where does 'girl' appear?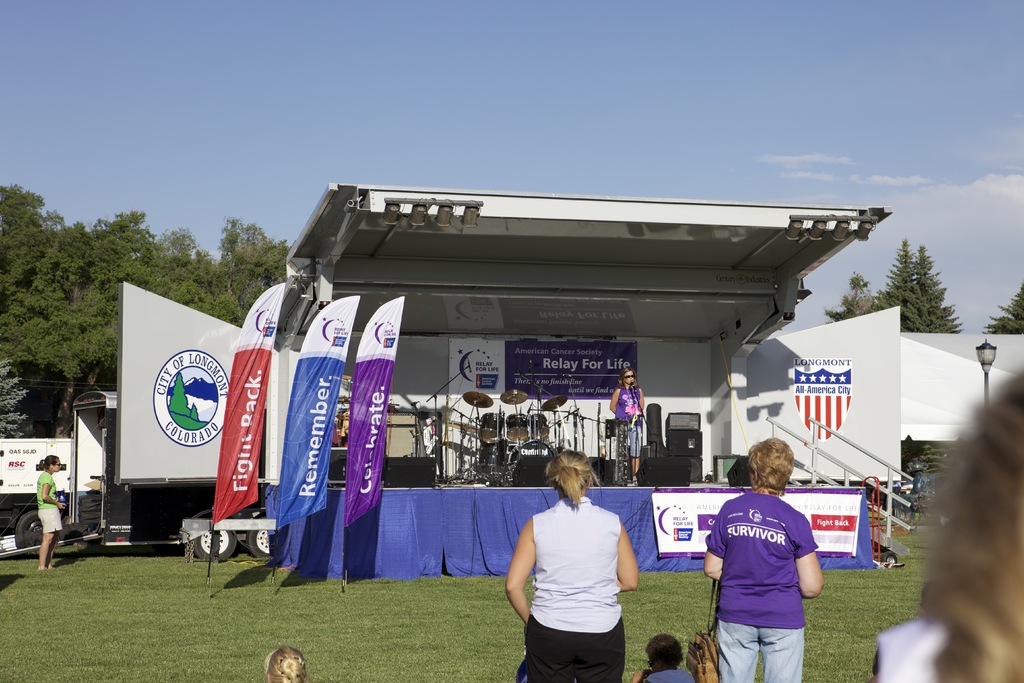
Appears at (39, 456, 65, 570).
